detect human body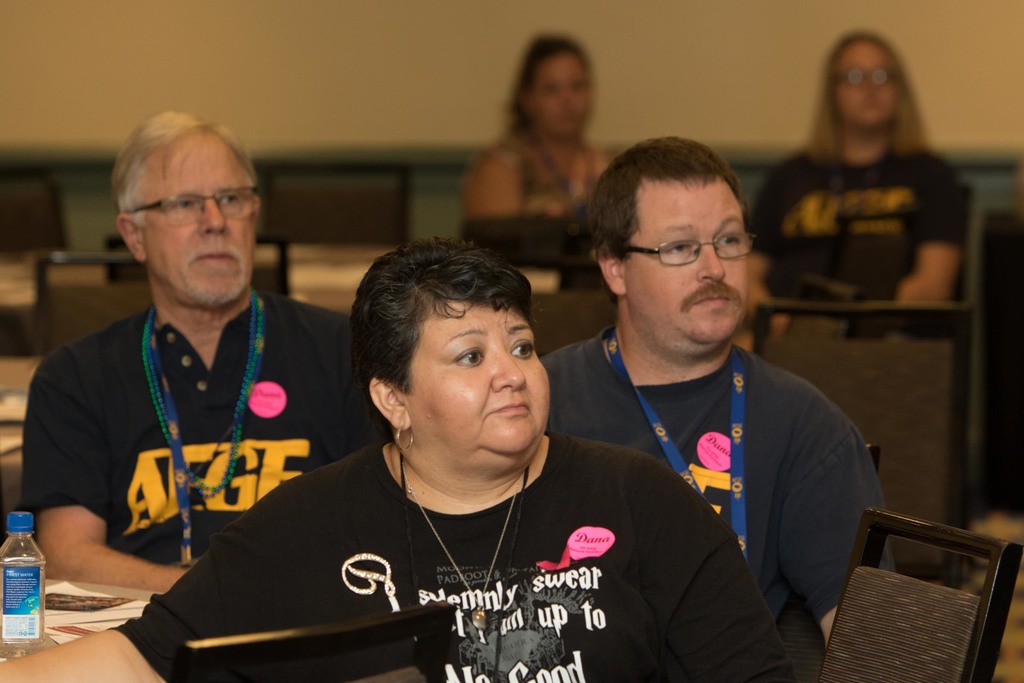
{"x1": 22, "y1": 293, "x2": 358, "y2": 596}
